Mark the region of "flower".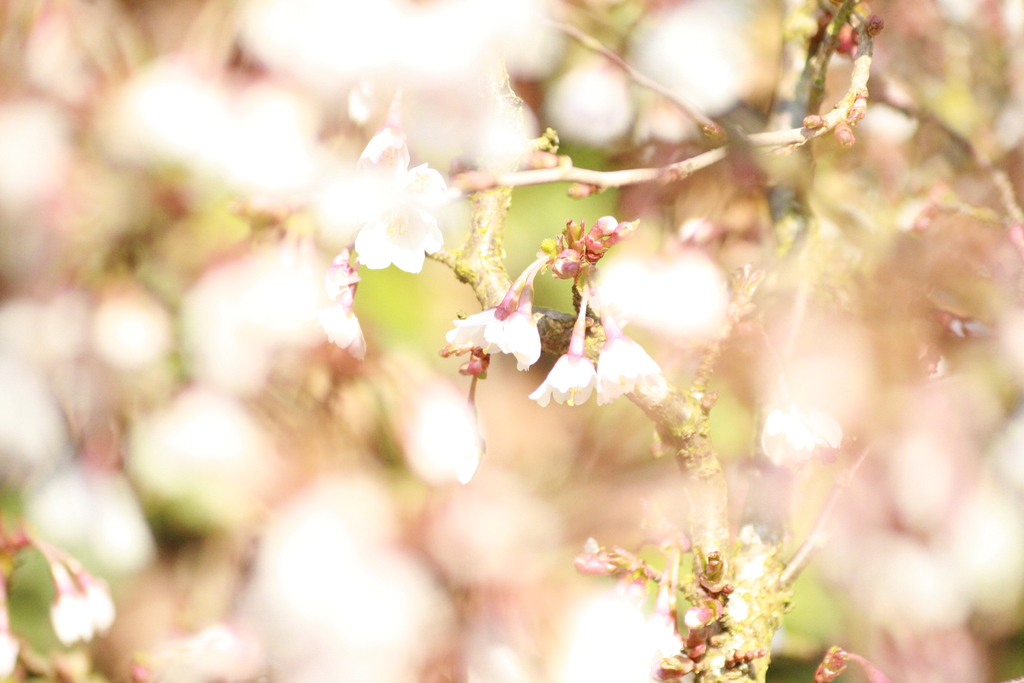
Region: <region>250, 484, 440, 682</region>.
